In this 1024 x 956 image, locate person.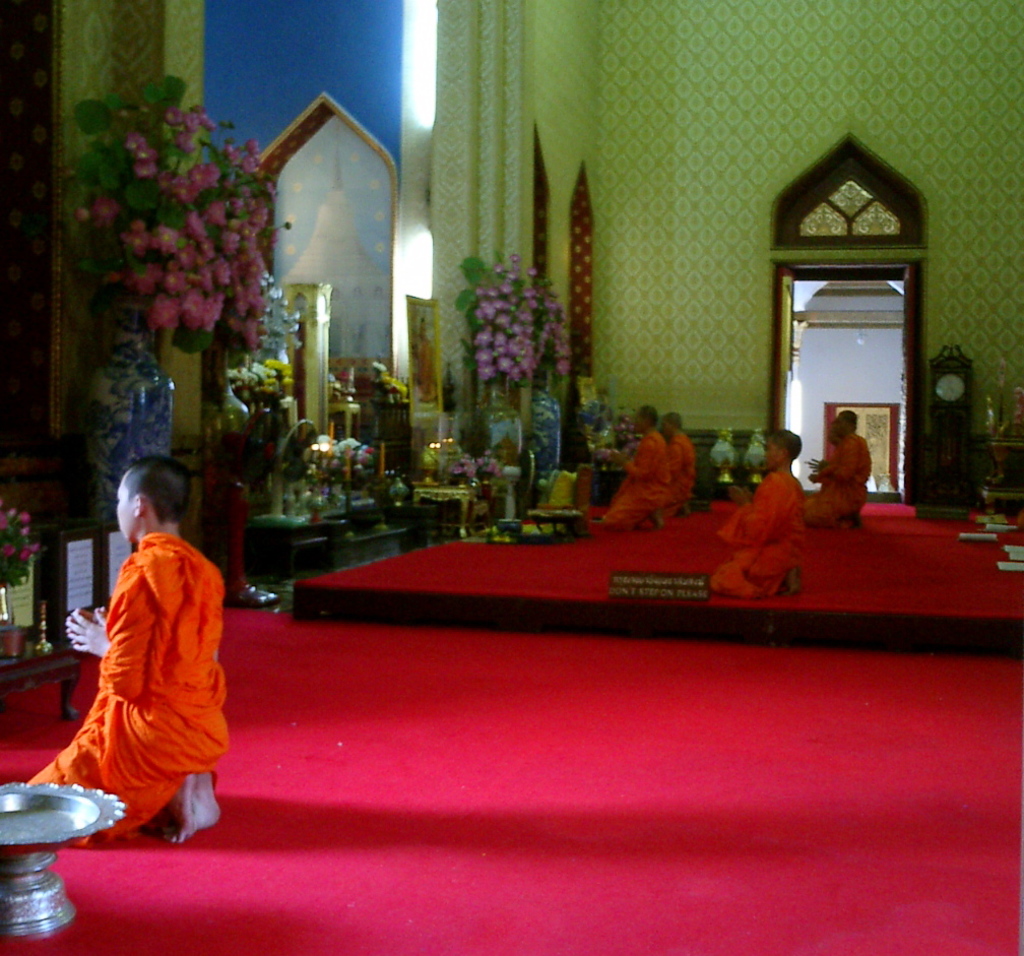
Bounding box: pyautogui.locateOnScreen(604, 403, 679, 531).
